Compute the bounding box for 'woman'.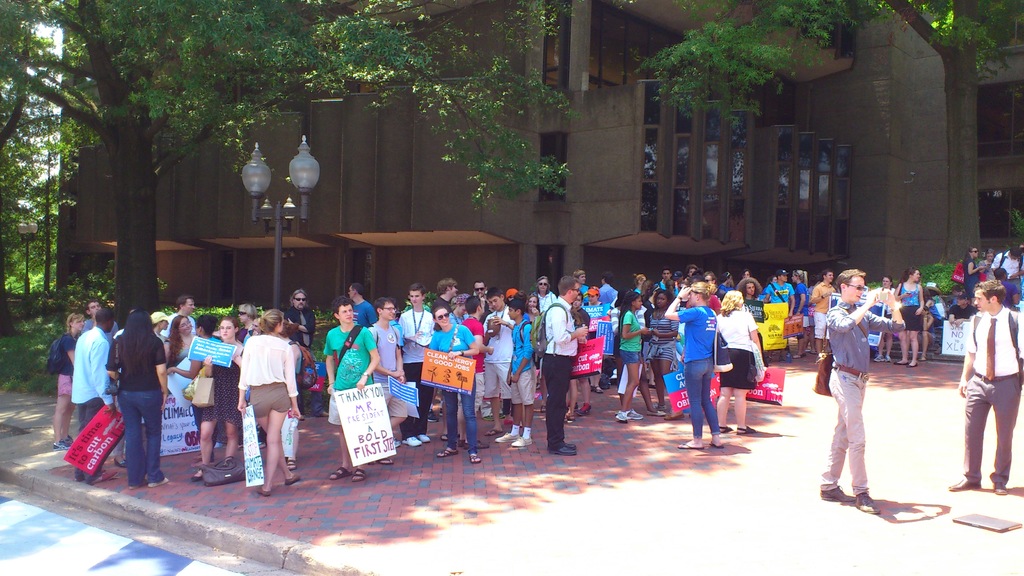
detection(980, 248, 1005, 287).
